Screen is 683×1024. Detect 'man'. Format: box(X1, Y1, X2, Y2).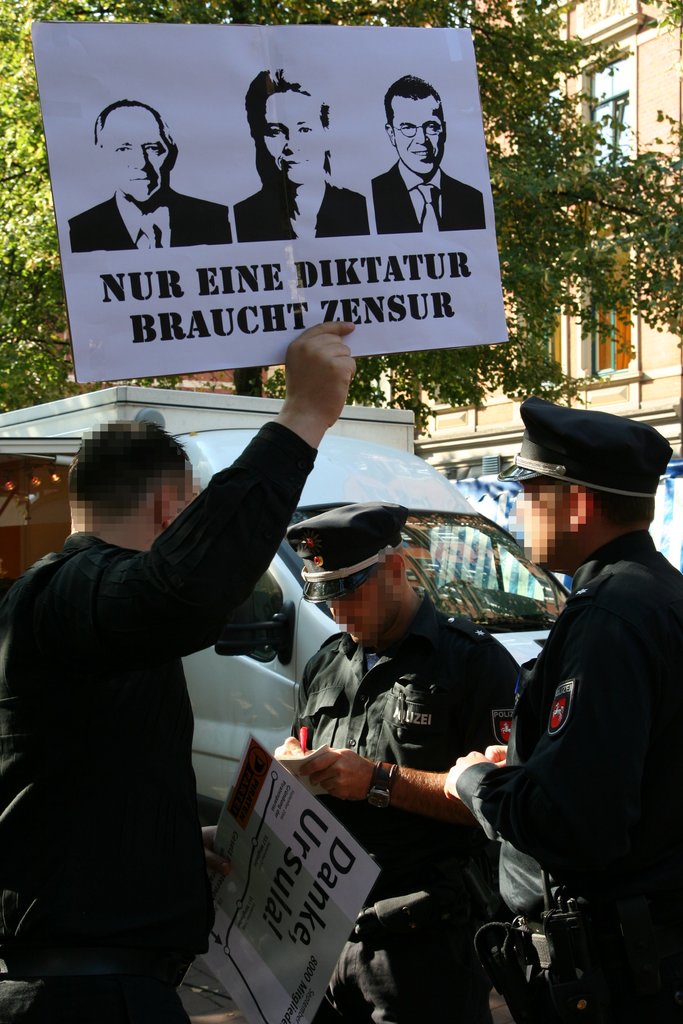
box(64, 100, 234, 254).
